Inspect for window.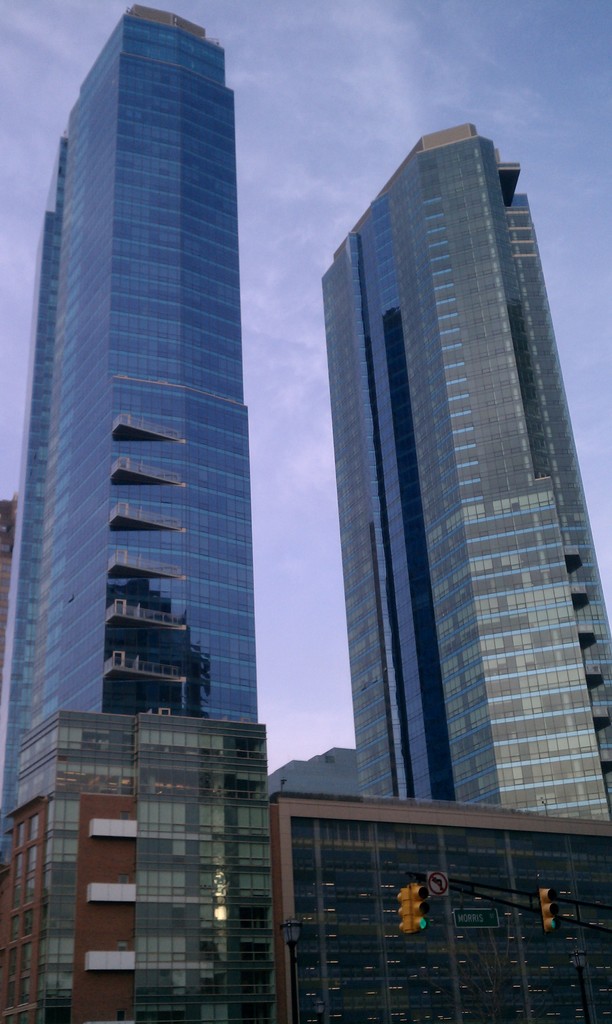
Inspection: 14 851 22 881.
